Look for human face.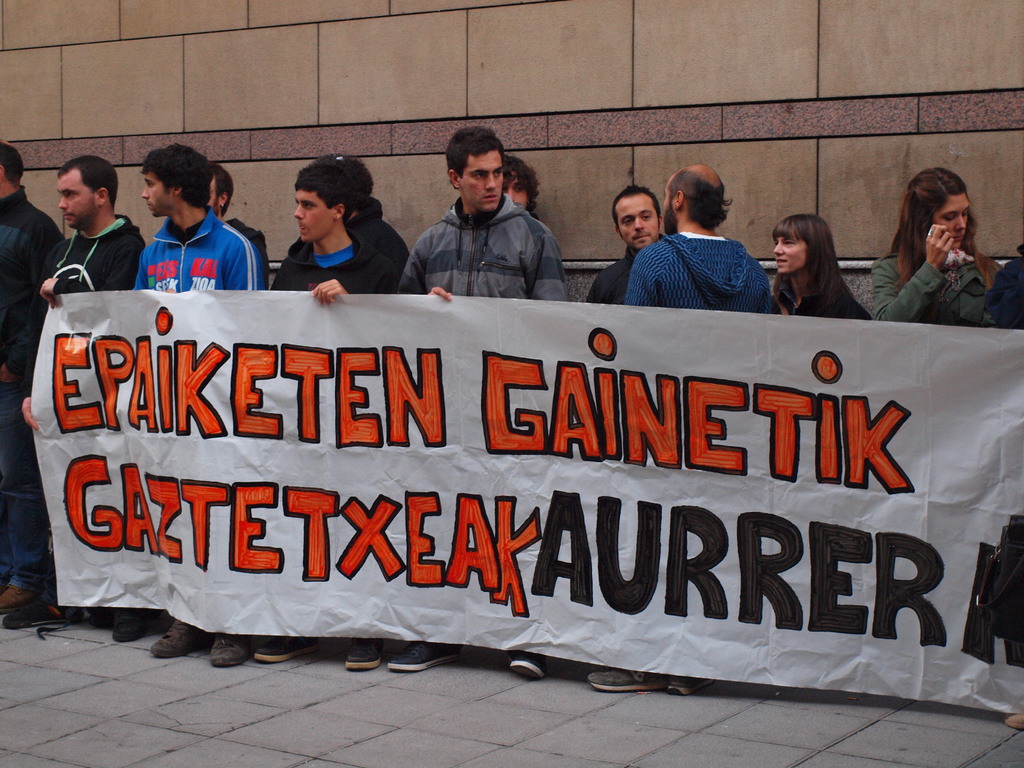
Found: left=294, top=195, right=333, bottom=244.
